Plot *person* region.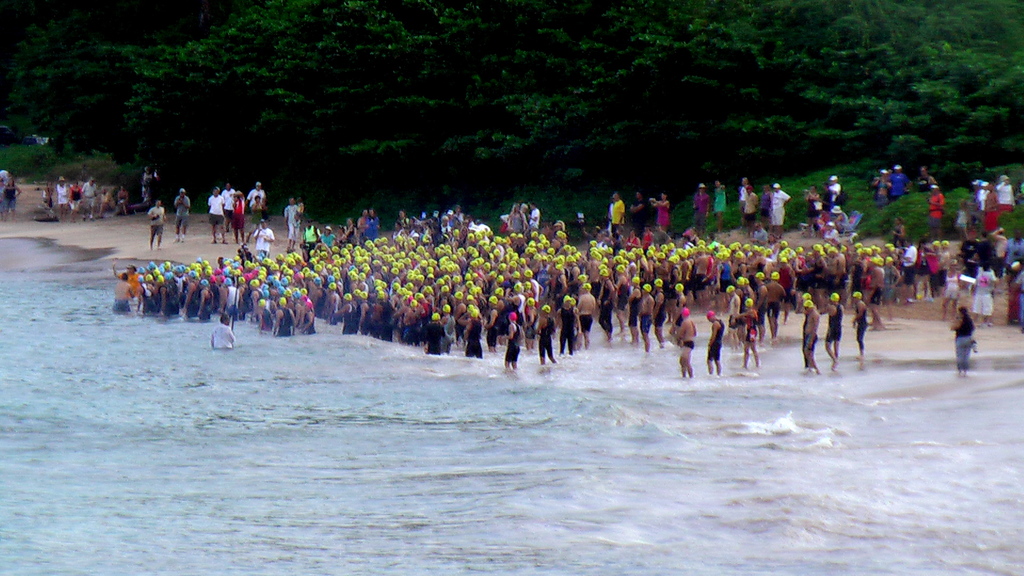
Plotted at bbox=[803, 184, 822, 221].
